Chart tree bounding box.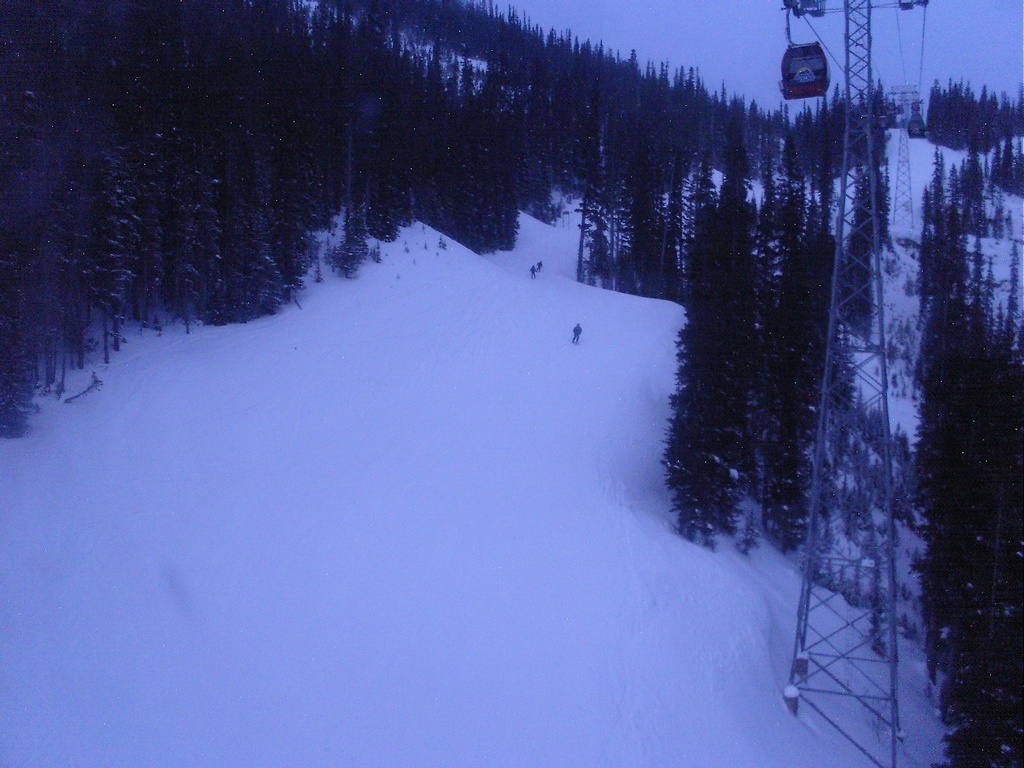
Charted: (x1=622, y1=56, x2=663, y2=195).
